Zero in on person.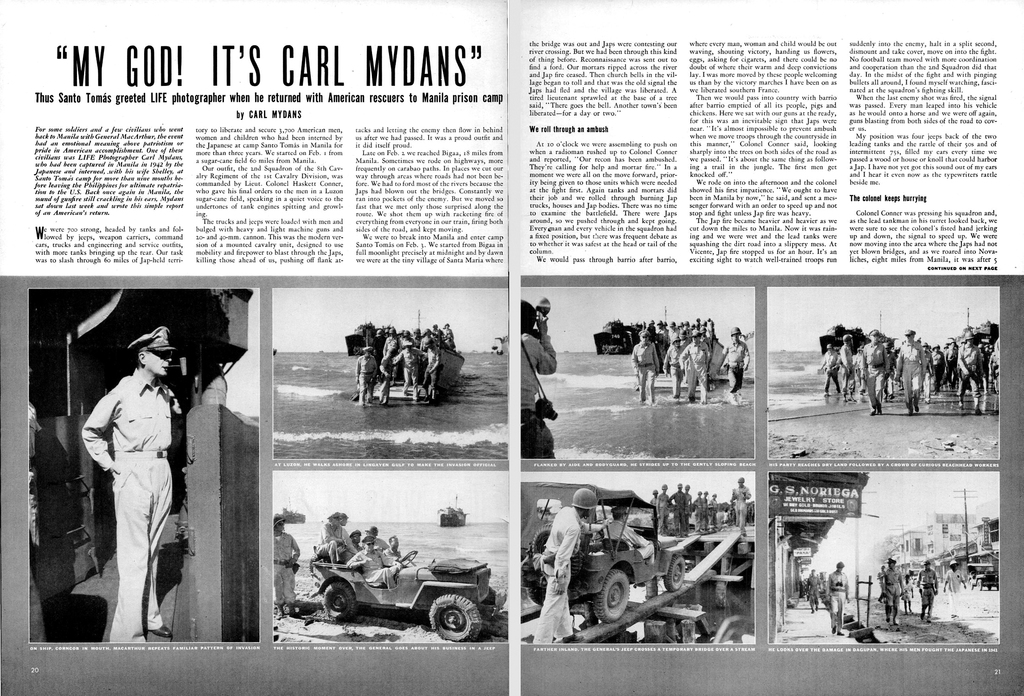
Zeroed in: 668:481:687:538.
